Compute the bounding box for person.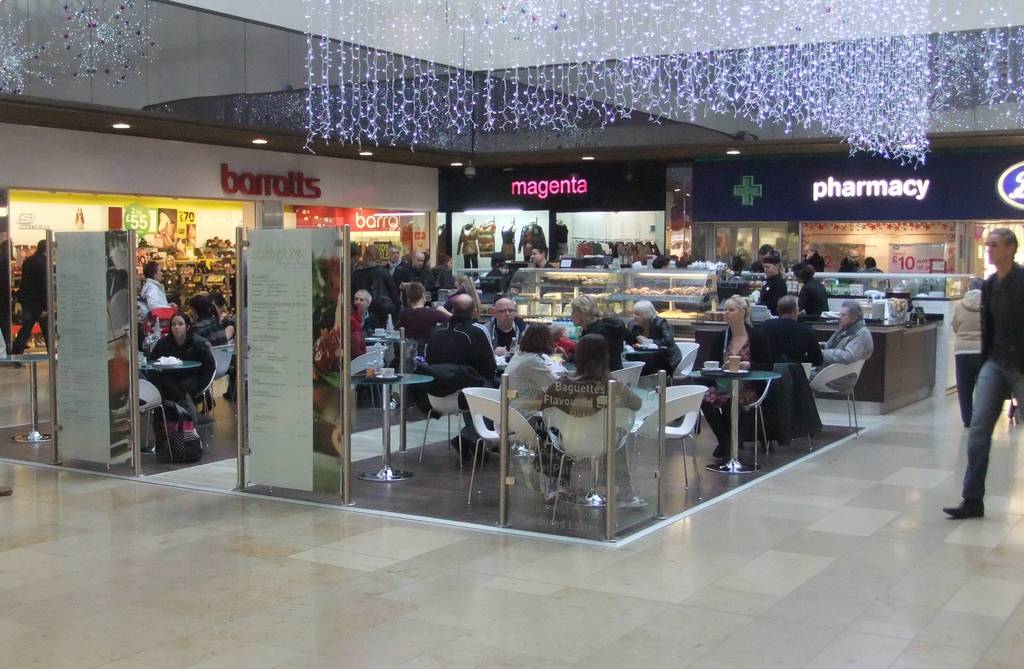
bbox(133, 278, 207, 462).
